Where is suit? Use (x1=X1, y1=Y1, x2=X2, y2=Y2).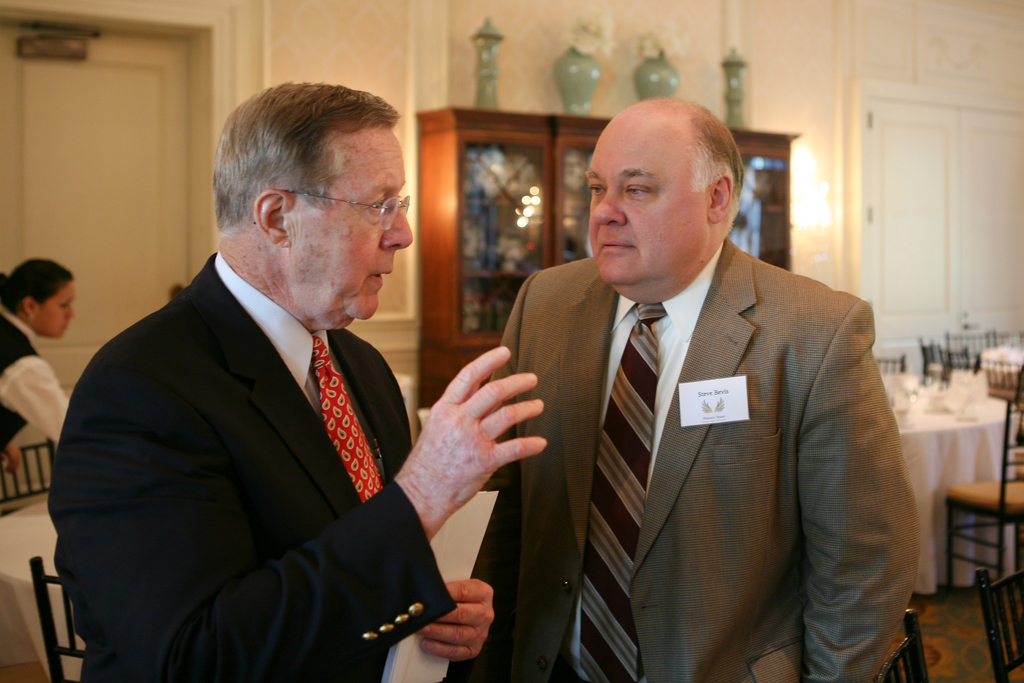
(x1=45, y1=247, x2=461, y2=669).
